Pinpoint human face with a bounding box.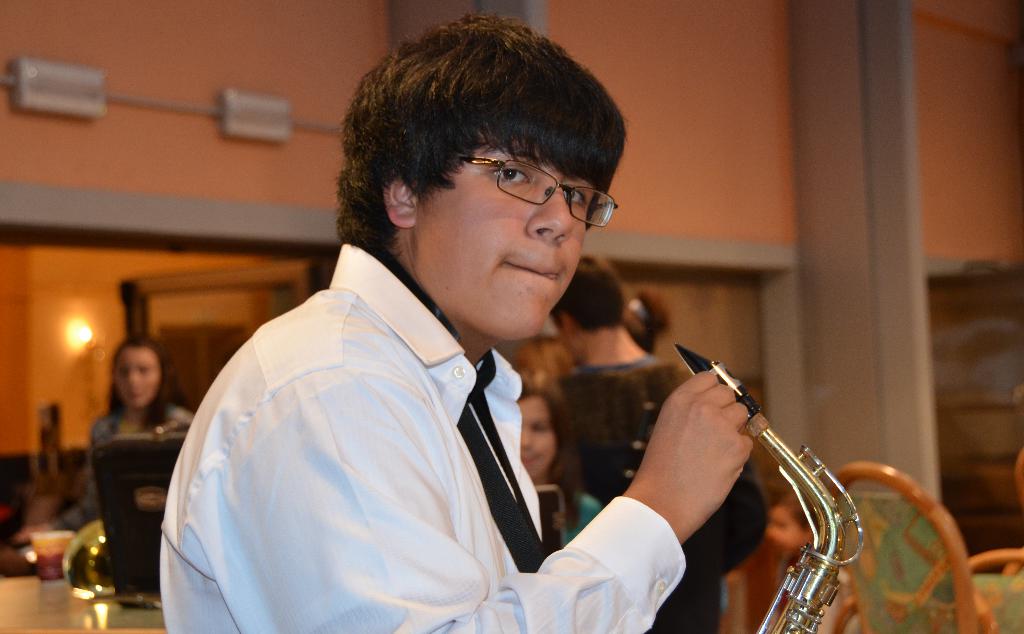
crop(414, 129, 596, 335).
